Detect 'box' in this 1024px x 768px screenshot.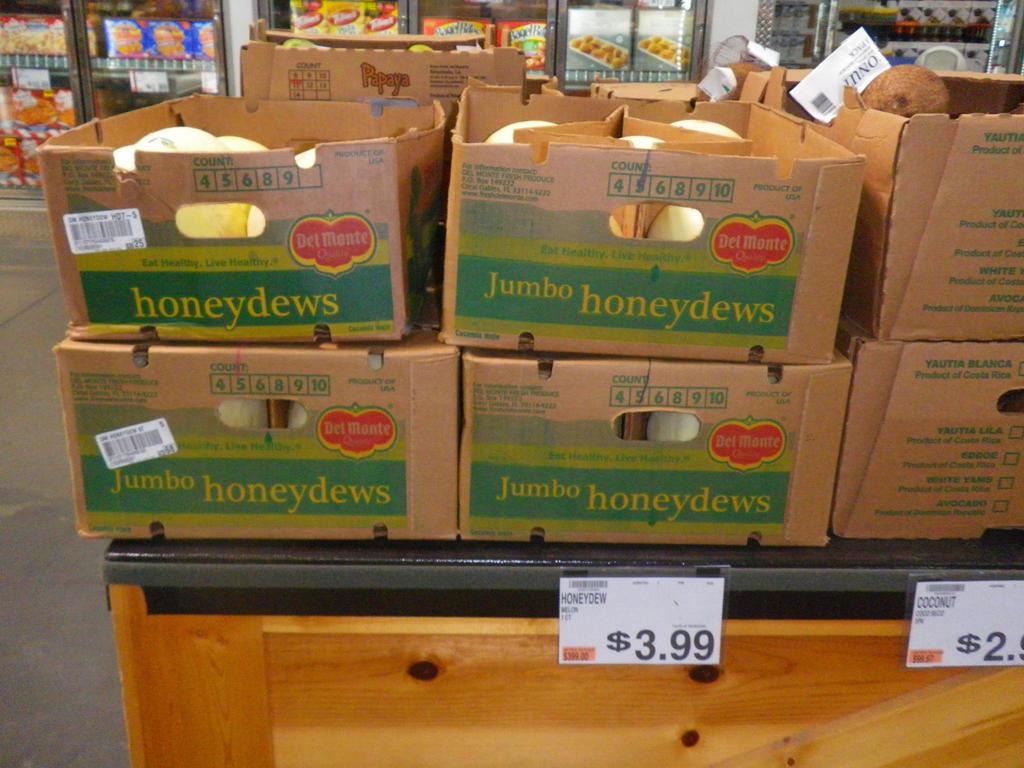
Detection: pyautogui.locateOnScreen(36, 93, 444, 344).
